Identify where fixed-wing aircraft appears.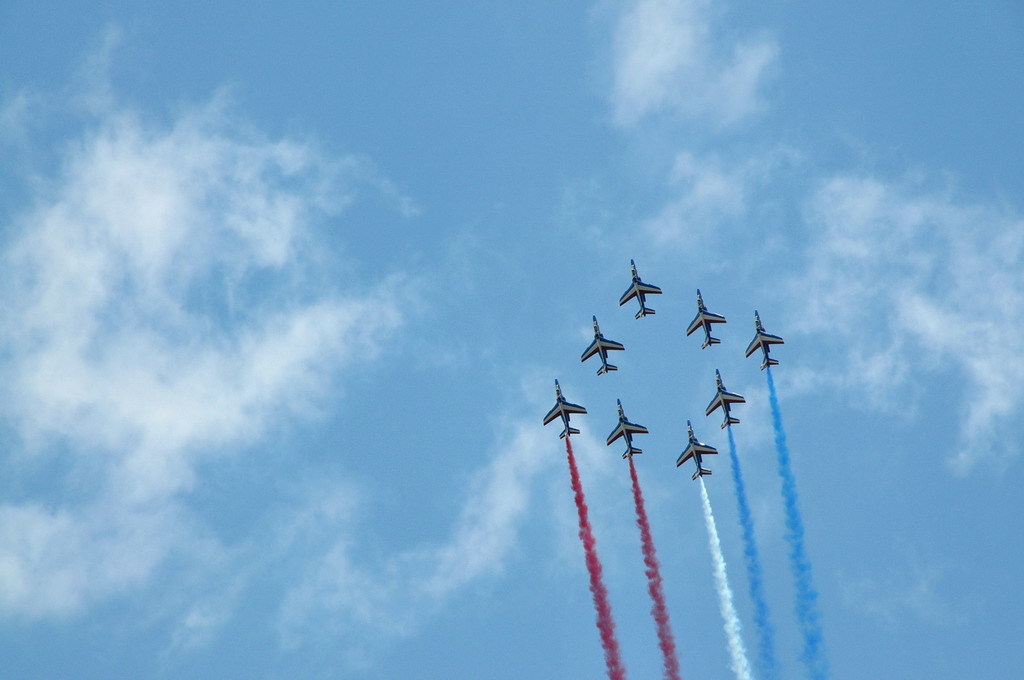
Appears at bbox=[606, 401, 647, 455].
